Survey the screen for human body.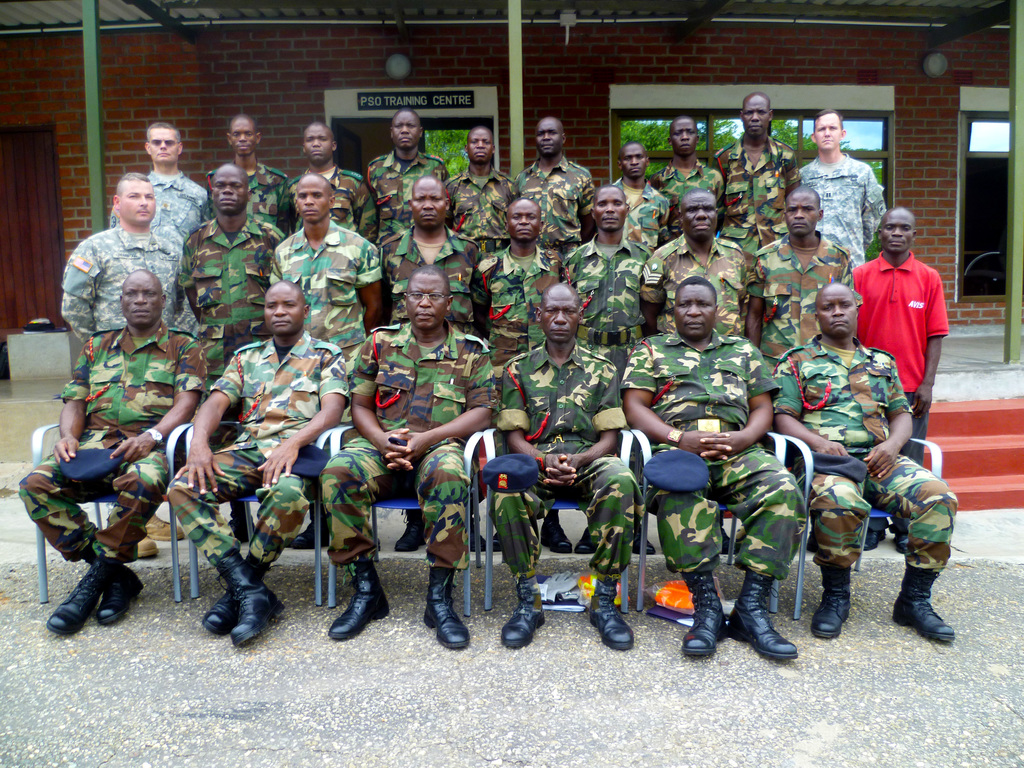
Survey found: [x1=61, y1=167, x2=198, y2=333].
